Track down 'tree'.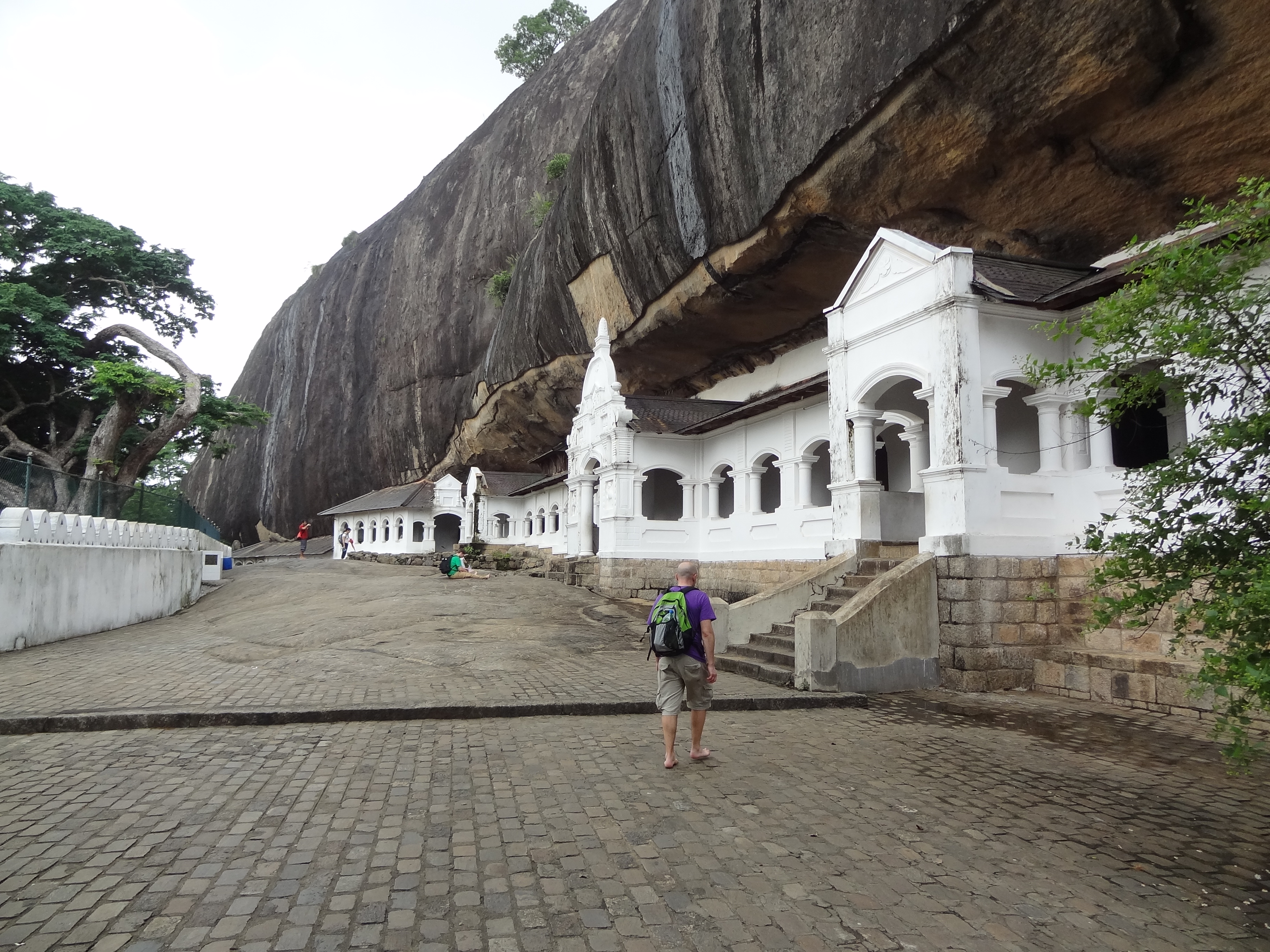
Tracked to bbox=[7, 62, 79, 187].
